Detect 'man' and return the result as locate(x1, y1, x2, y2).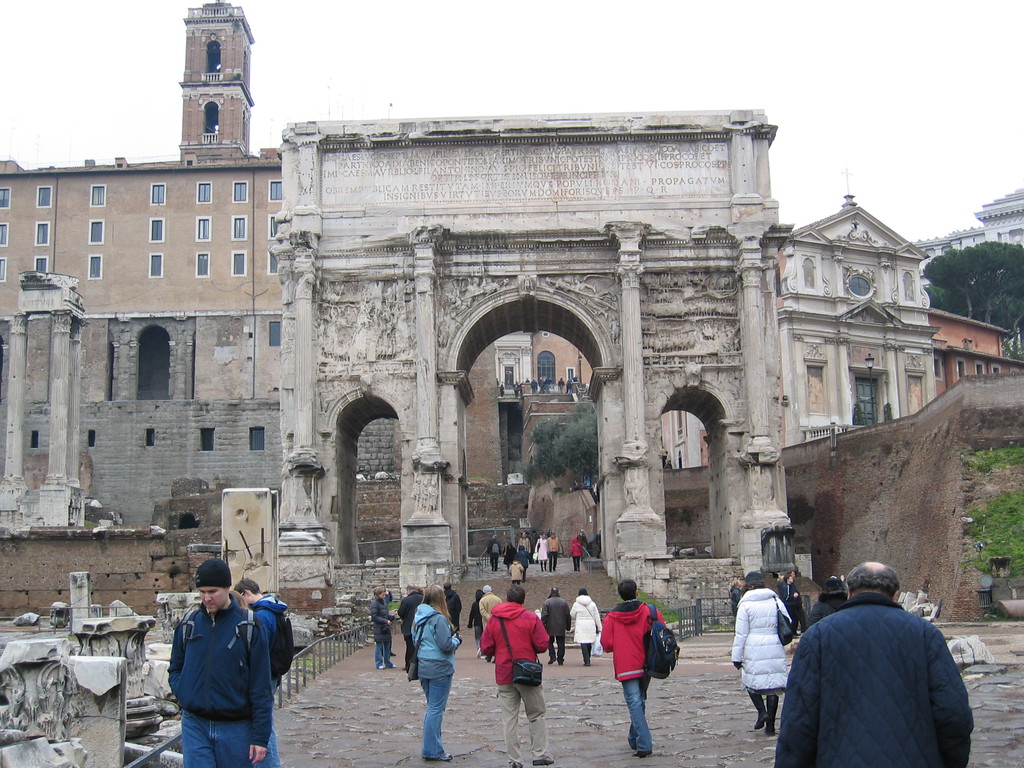
locate(546, 533, 559, 571).
